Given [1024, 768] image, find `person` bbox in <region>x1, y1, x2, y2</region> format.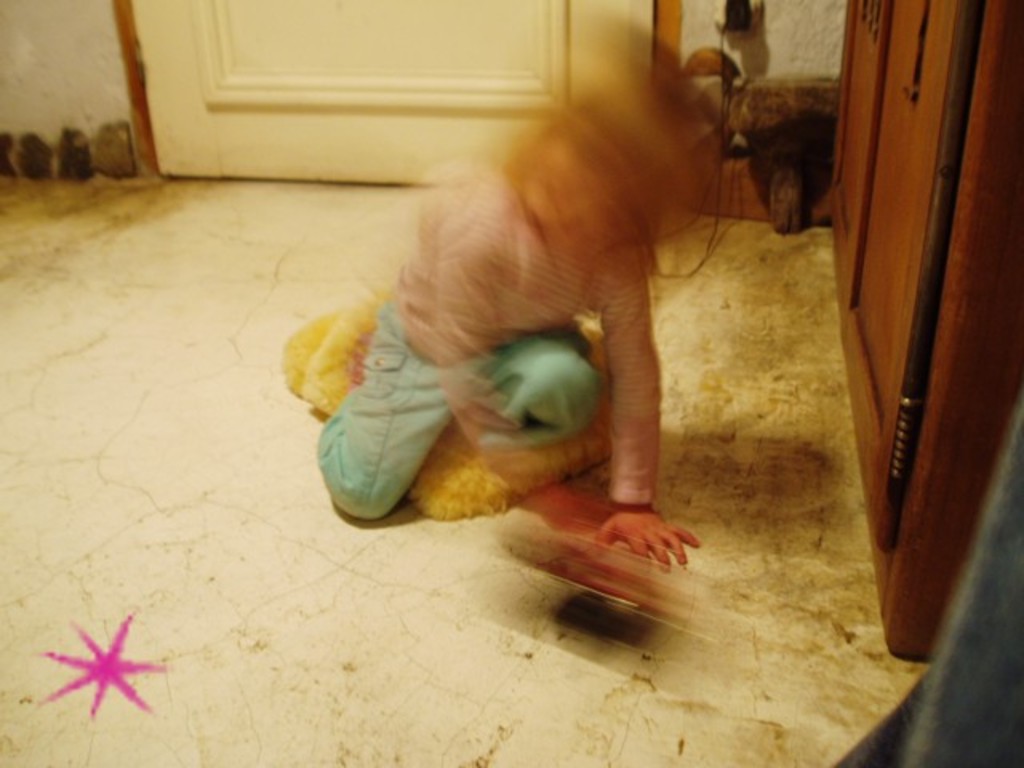
<region>315, 24, 717, 574</region>.
